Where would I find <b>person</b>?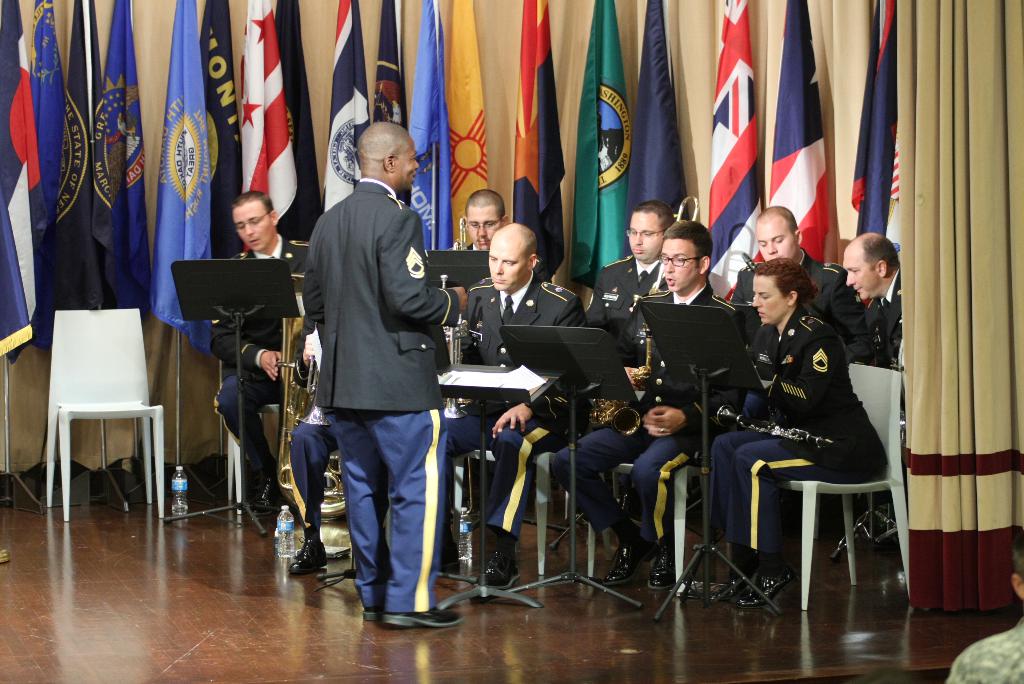
At detection(582, 199, 676, 391).
